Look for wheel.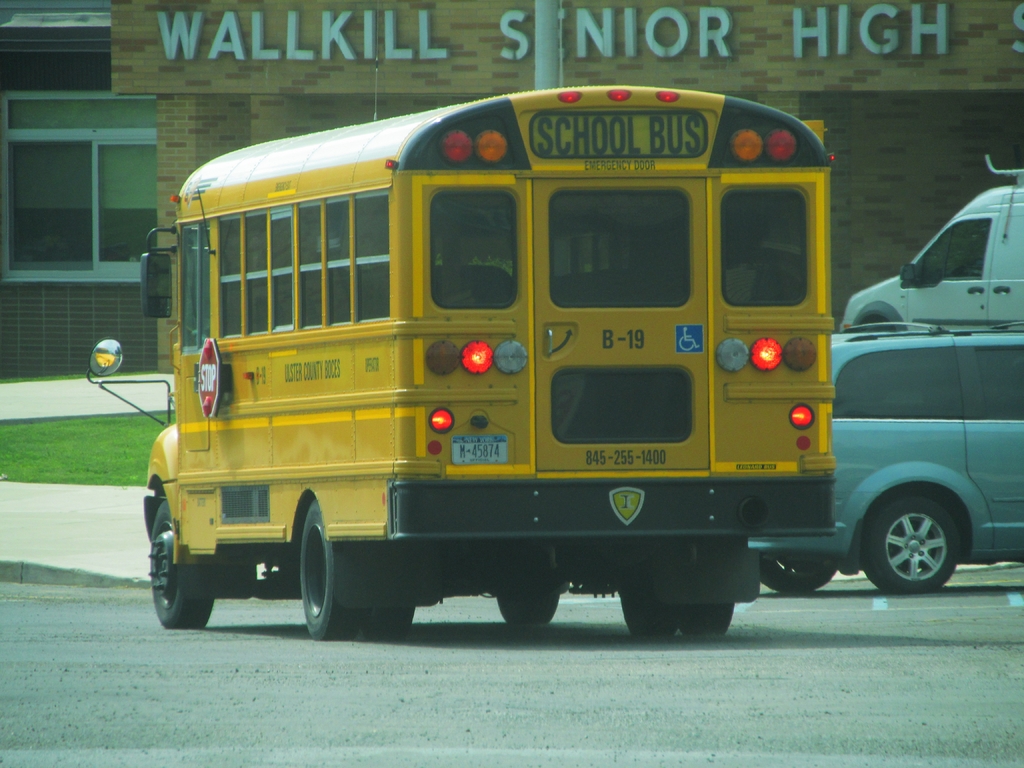
Found: crop(679, 605, 730, 642).
